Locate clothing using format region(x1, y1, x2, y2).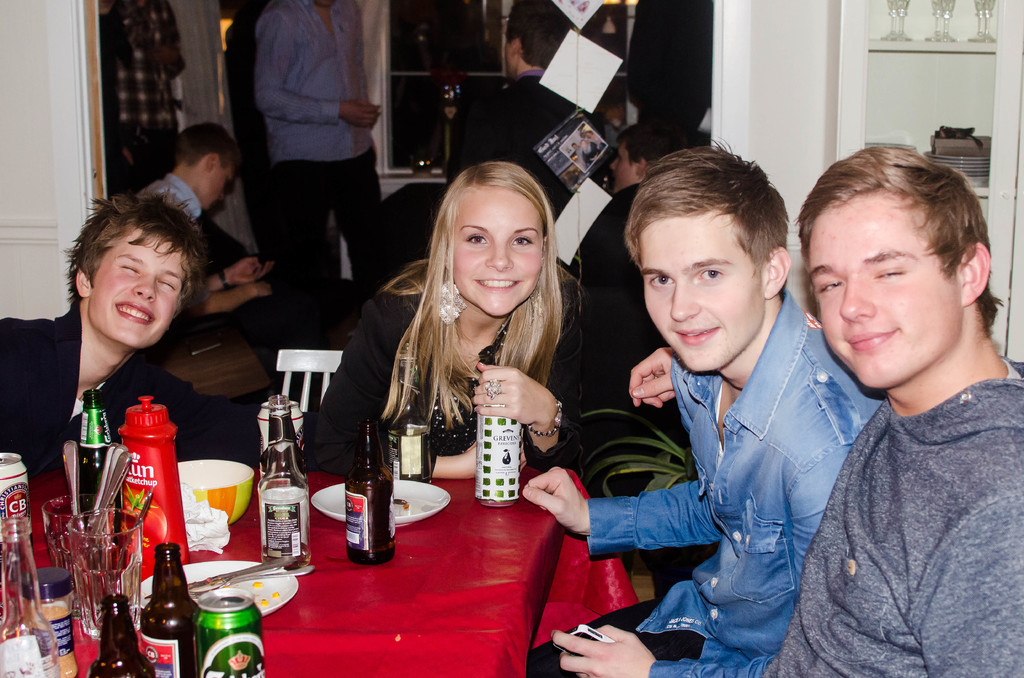
region(121, 172, 211, 255).
